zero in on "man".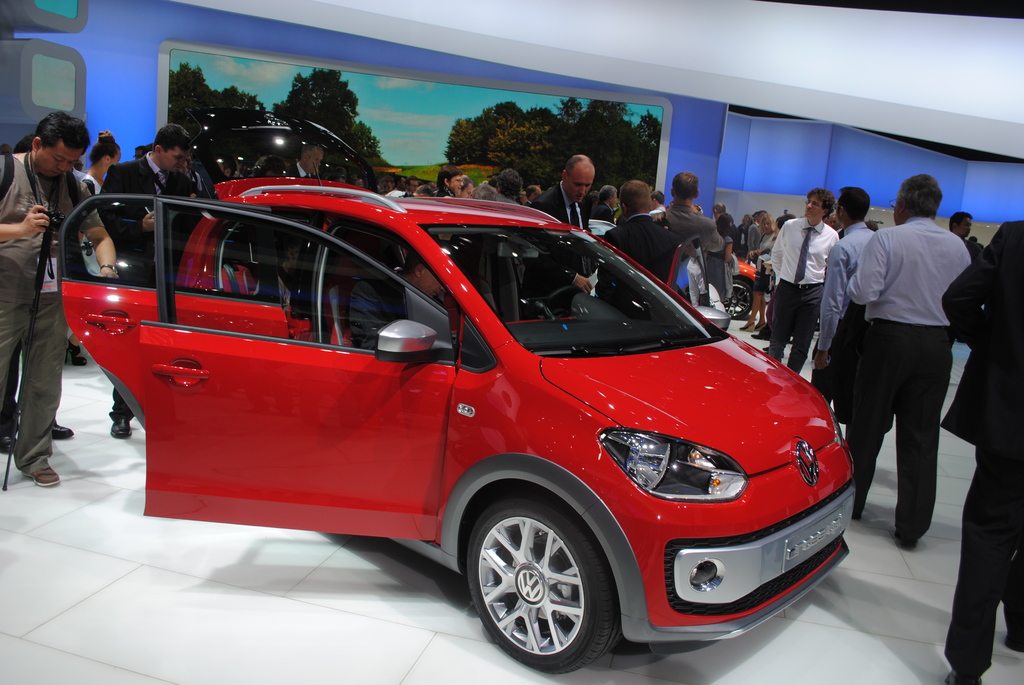
Zeroed in: left=585, top=184, right=618, bottom=226.
